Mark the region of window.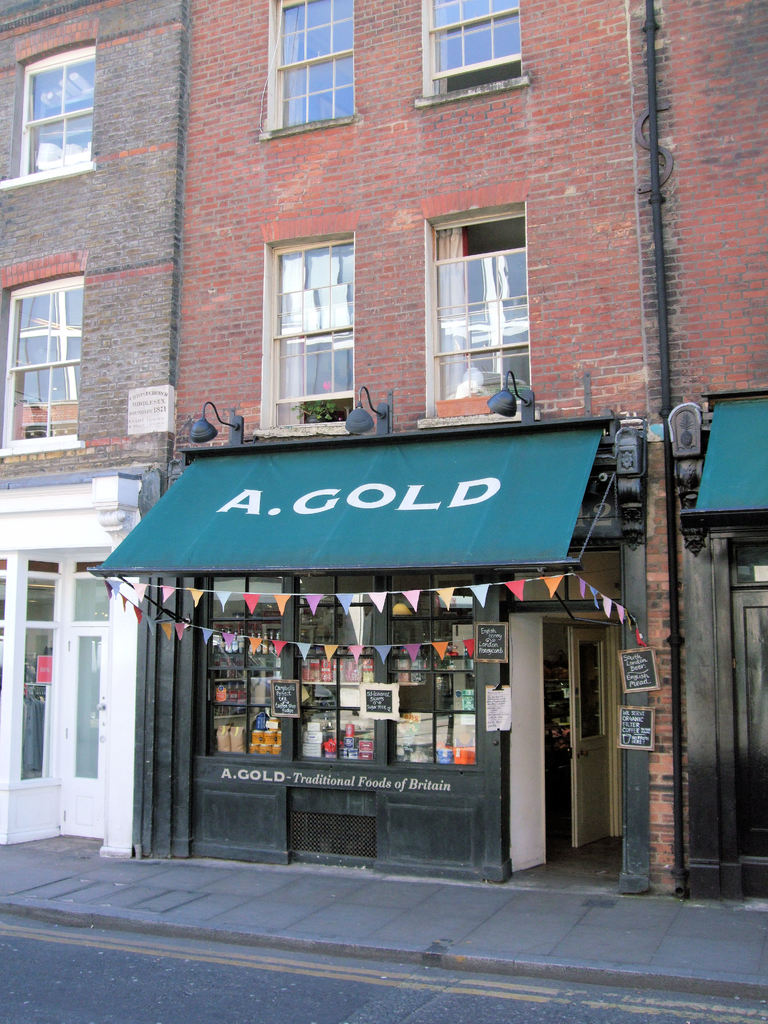
Region: 28, 564, 58, 781.
